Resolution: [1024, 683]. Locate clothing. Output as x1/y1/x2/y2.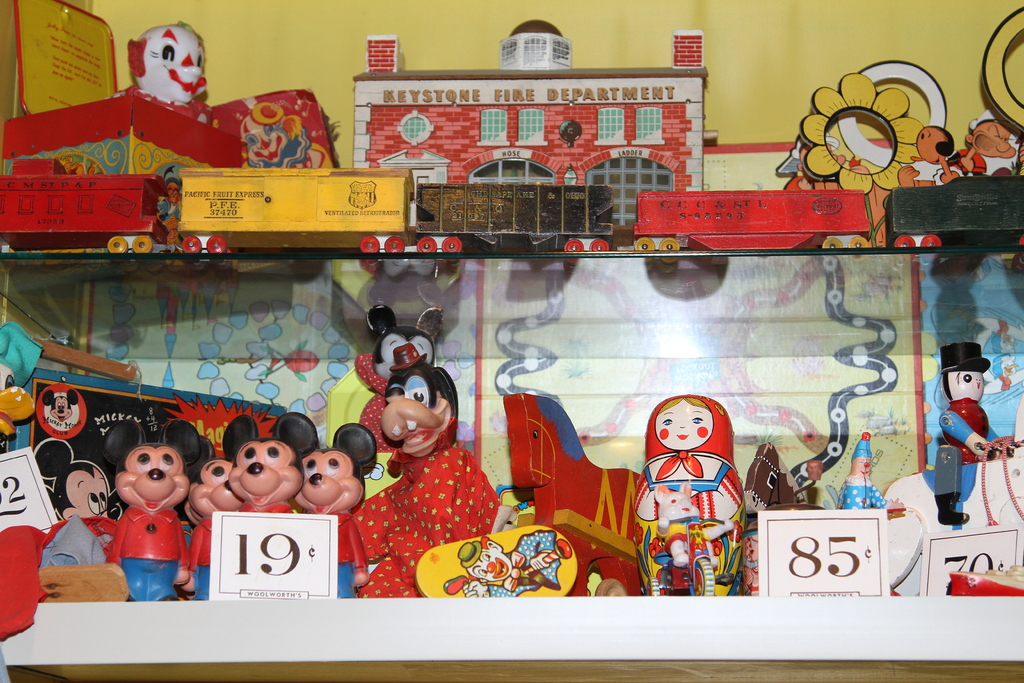
237/498/289/514.
